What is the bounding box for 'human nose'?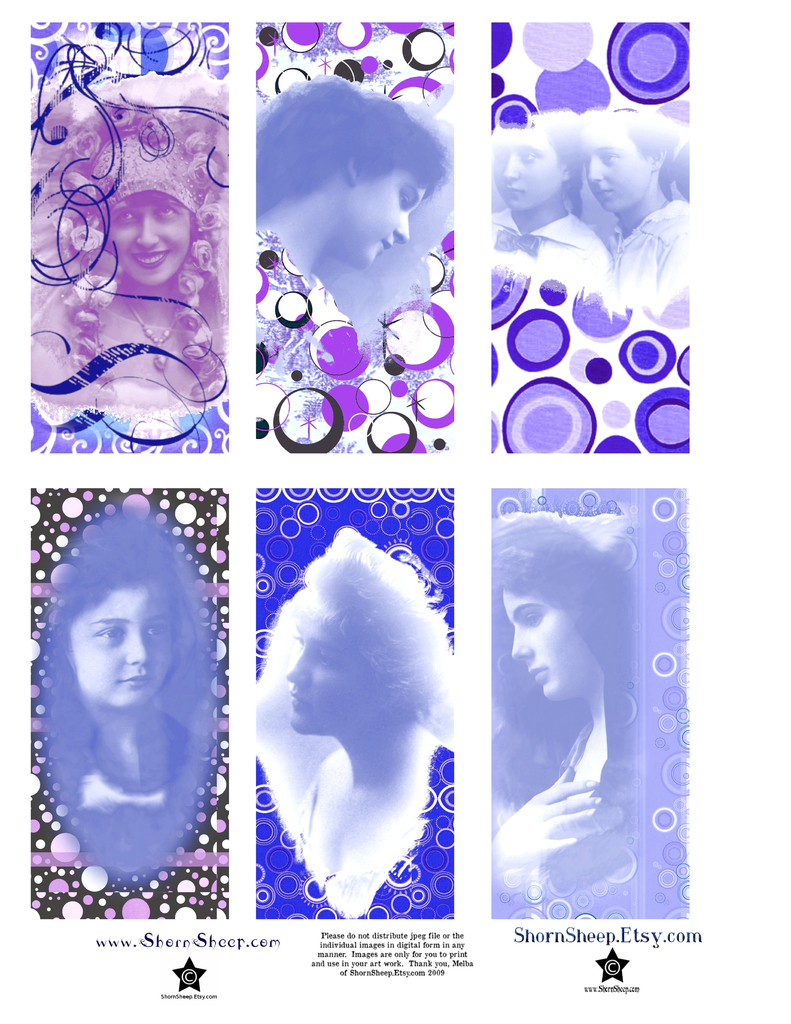
{"x1": 503, "y1": 153, "x2": 524, "y2": 179}.
